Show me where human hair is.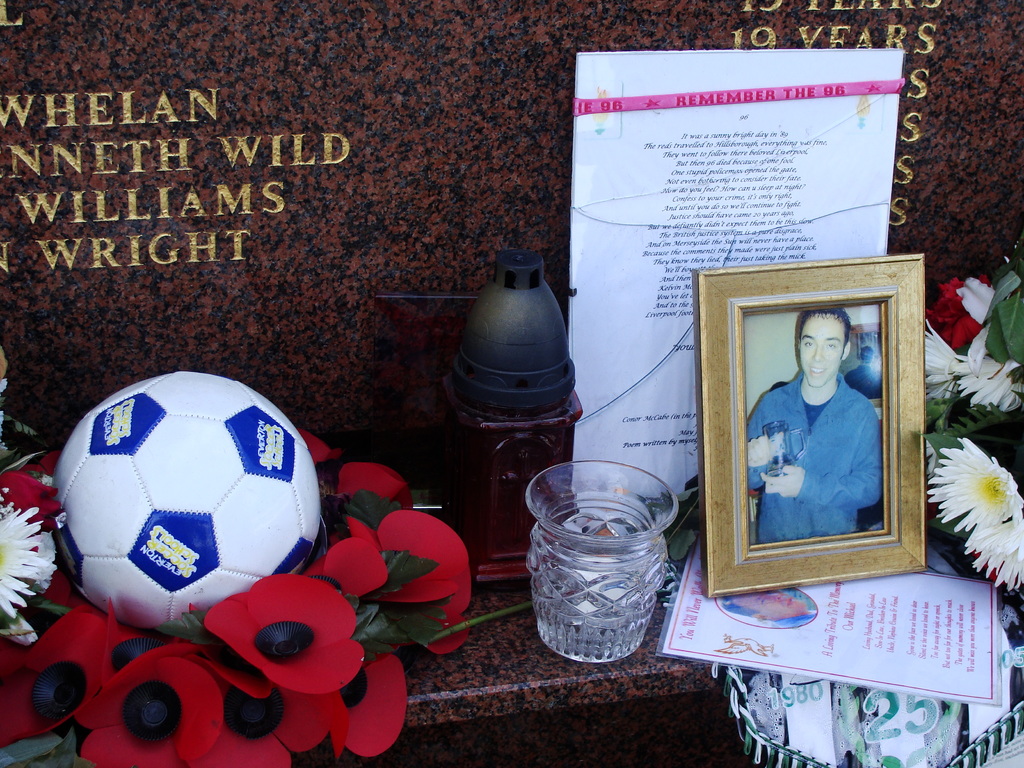
human hair is at <region>797, 305, 849, 335</region>.
